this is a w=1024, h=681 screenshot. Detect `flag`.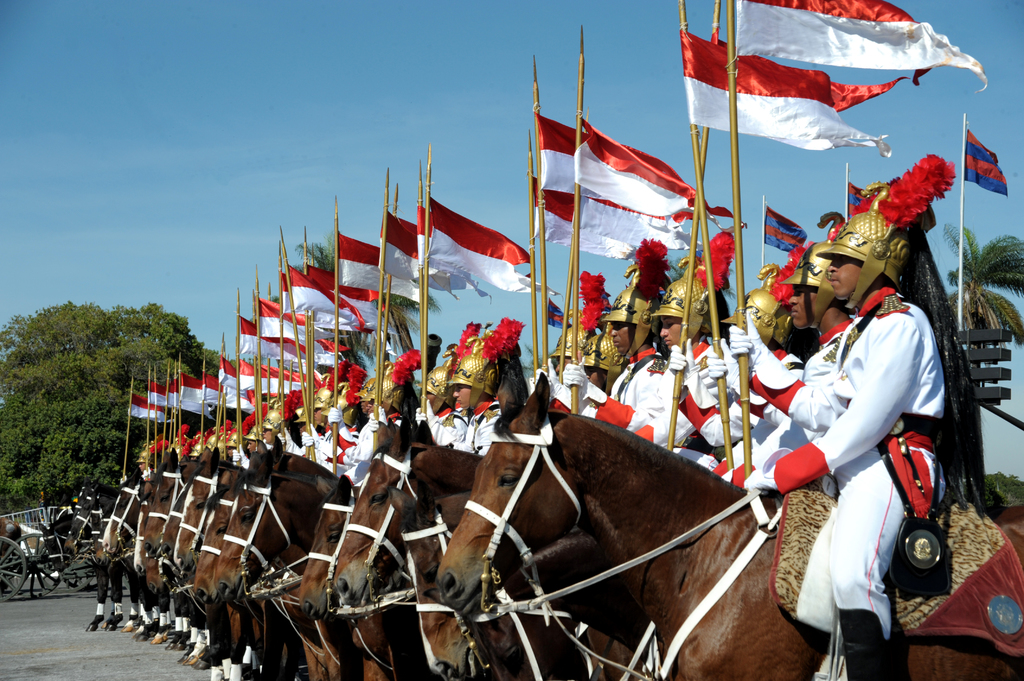
{"left": 286, "top": 269, "right": 368, "bottom": 333}.
